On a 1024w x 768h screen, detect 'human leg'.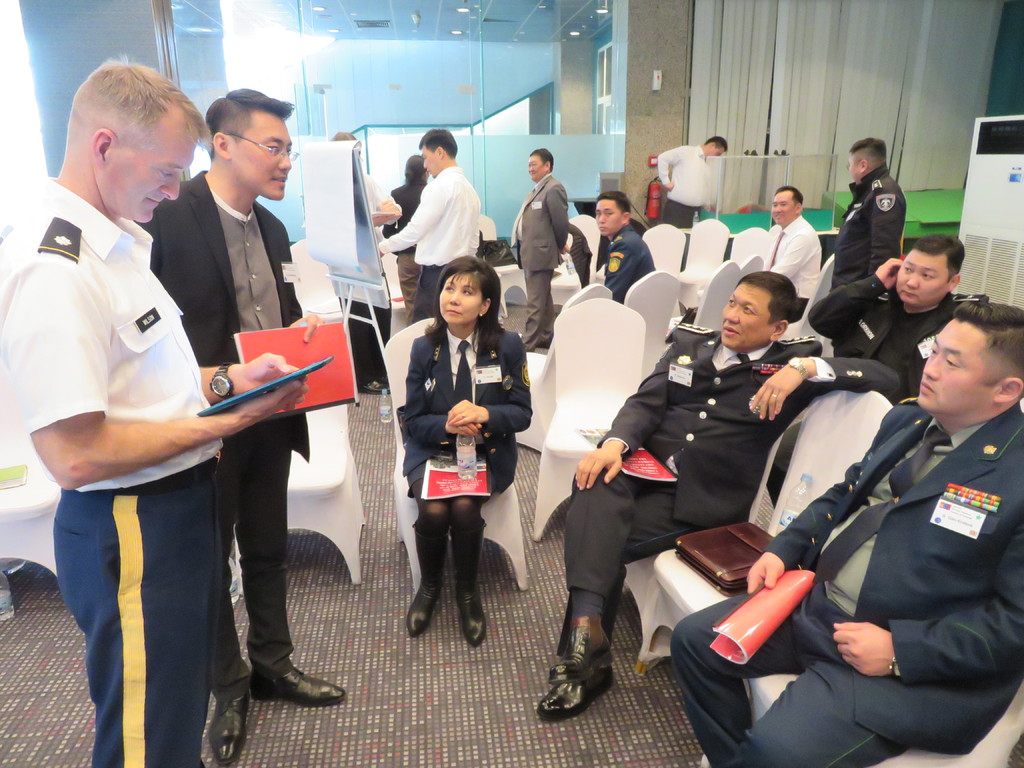
[536, 471, 696, 721].
